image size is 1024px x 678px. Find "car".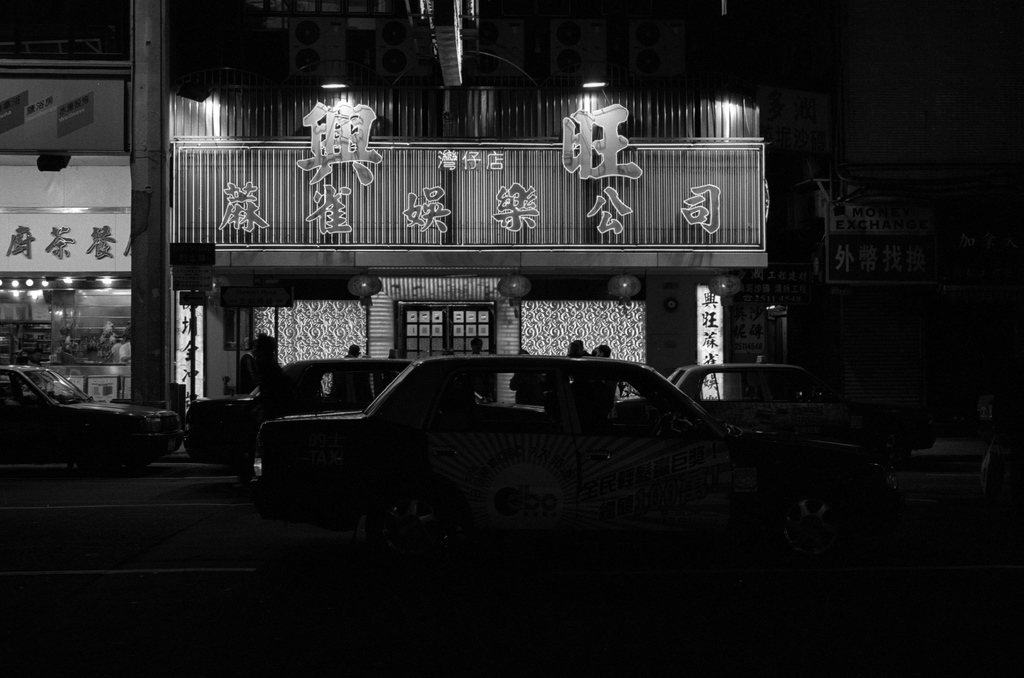
{"left": 663, "top": 356, "right": 859, "bottom": 447}.
